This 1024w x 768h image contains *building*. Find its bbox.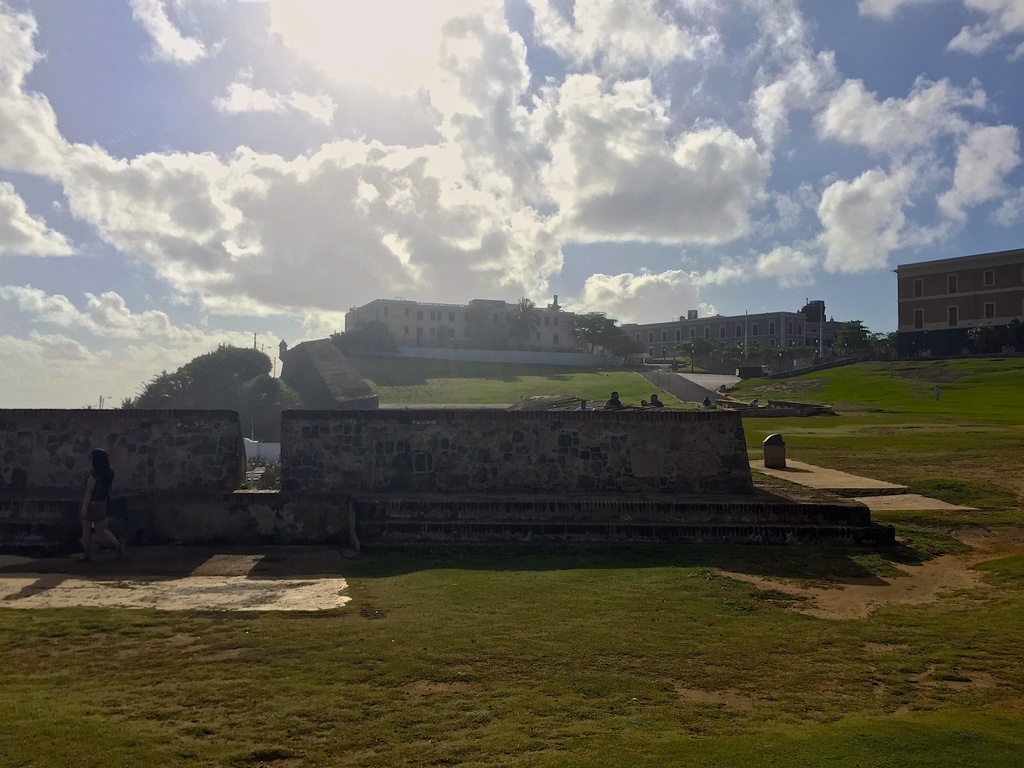
Rect(342, 296, 578, 349).
